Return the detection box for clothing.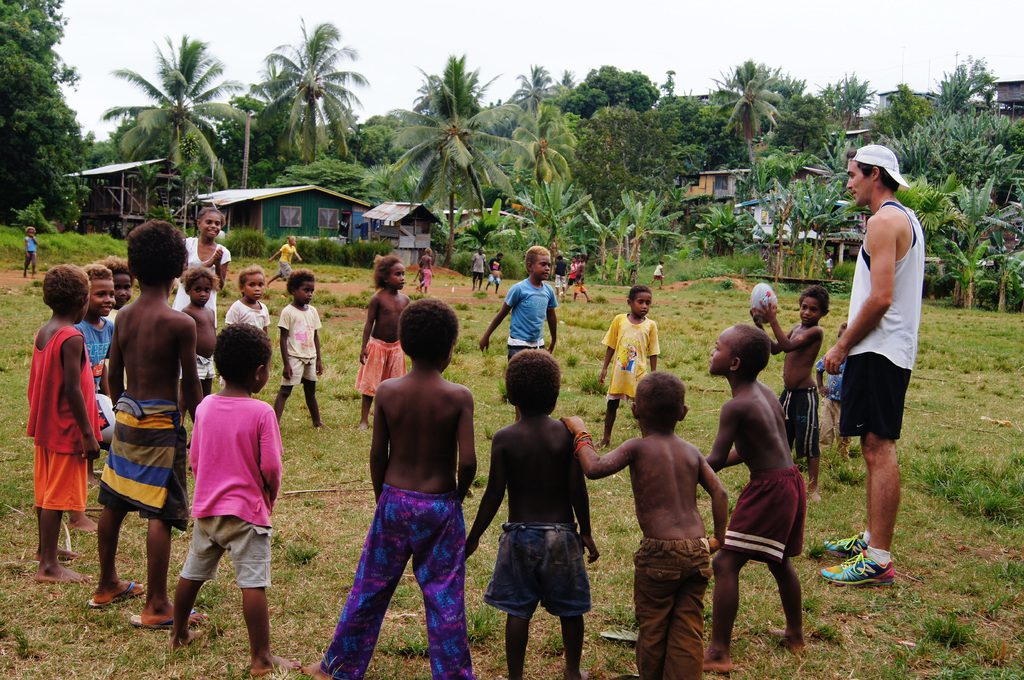
[x1=636, y1=537, x2=713, y2=679].
